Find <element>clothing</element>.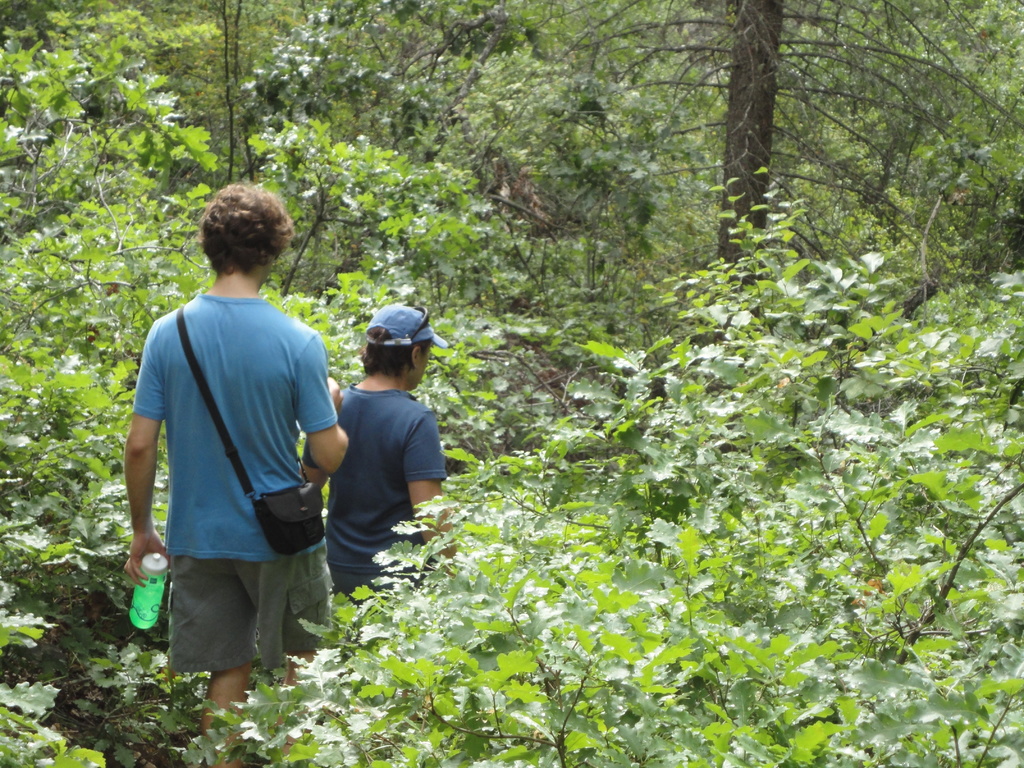
region(133, 244, 326, 652).
